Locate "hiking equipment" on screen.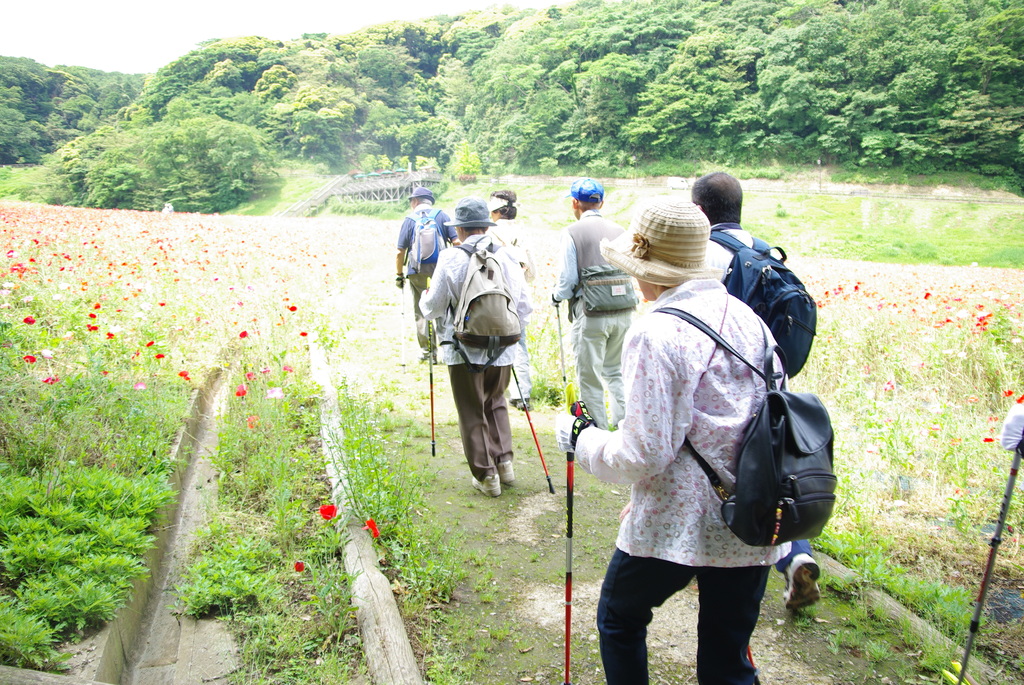
On screen at left=703, top=230, right=822, bottom=382.
